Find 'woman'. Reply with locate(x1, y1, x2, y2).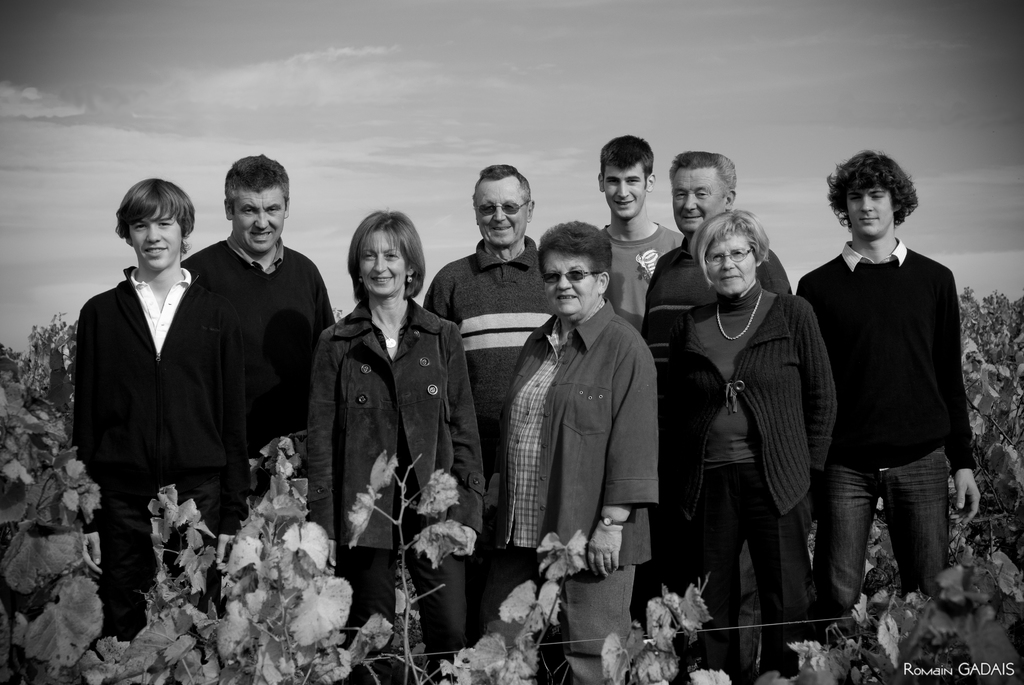
locate(664, 193, 836, 668).
